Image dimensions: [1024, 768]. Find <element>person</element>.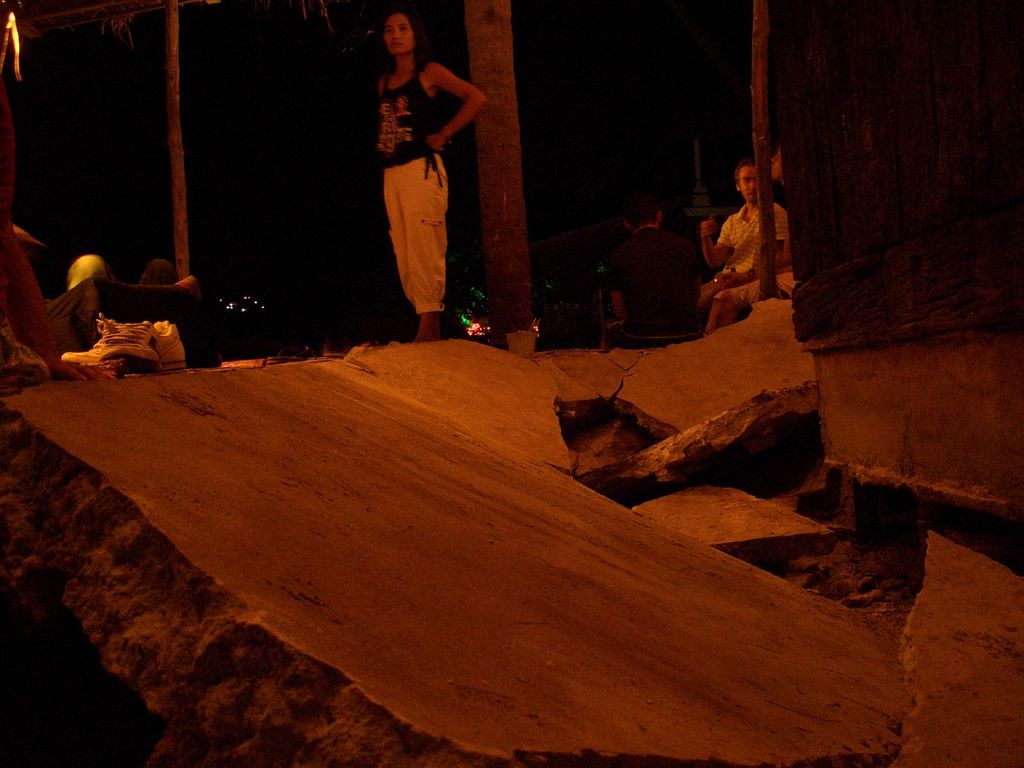
342, 0, 456, 346.
